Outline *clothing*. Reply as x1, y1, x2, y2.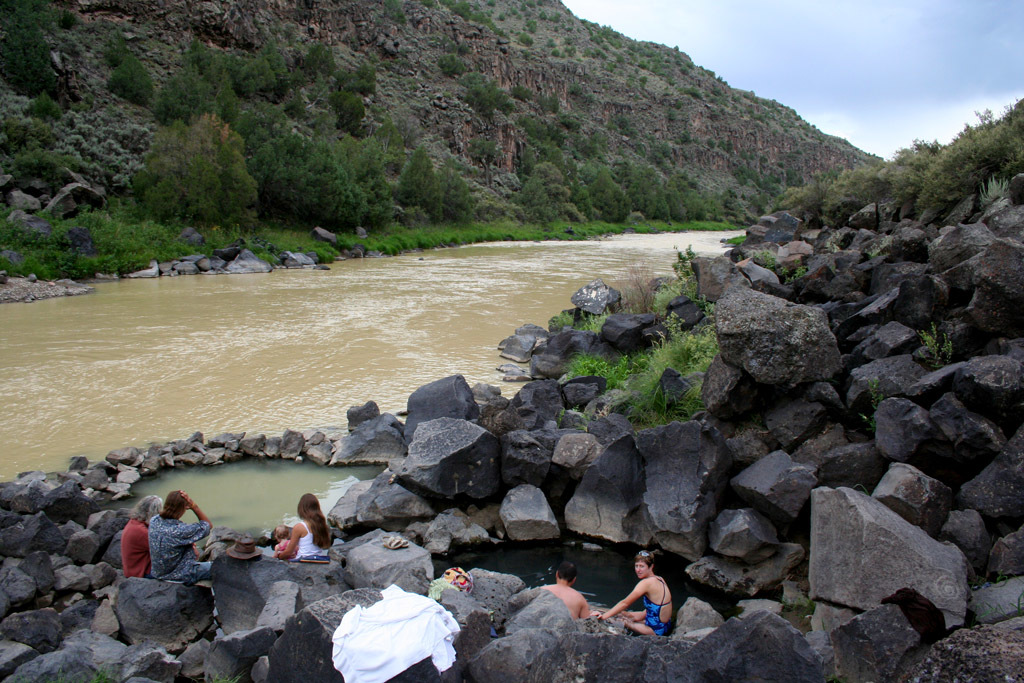
293, 519, 333, 563.
